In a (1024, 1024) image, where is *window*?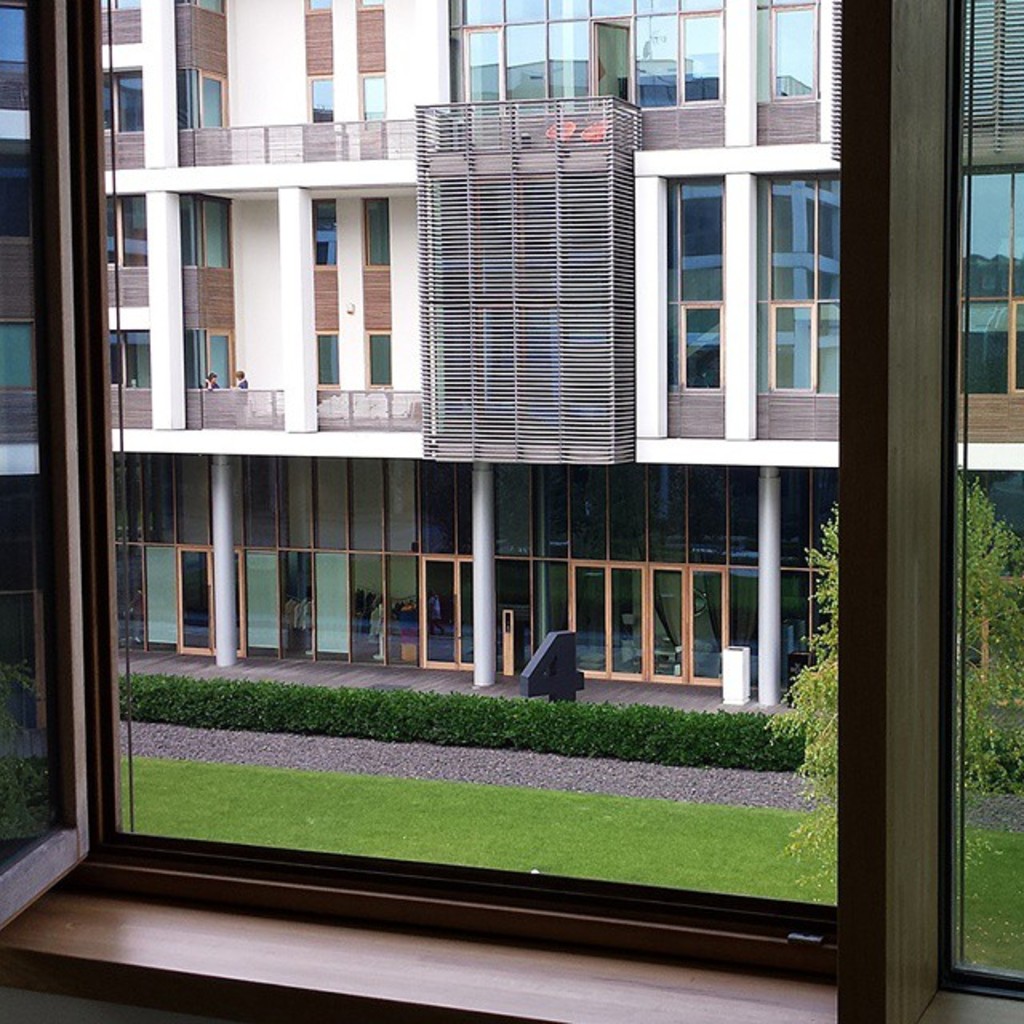
crop(94, 0, 142, 18).
